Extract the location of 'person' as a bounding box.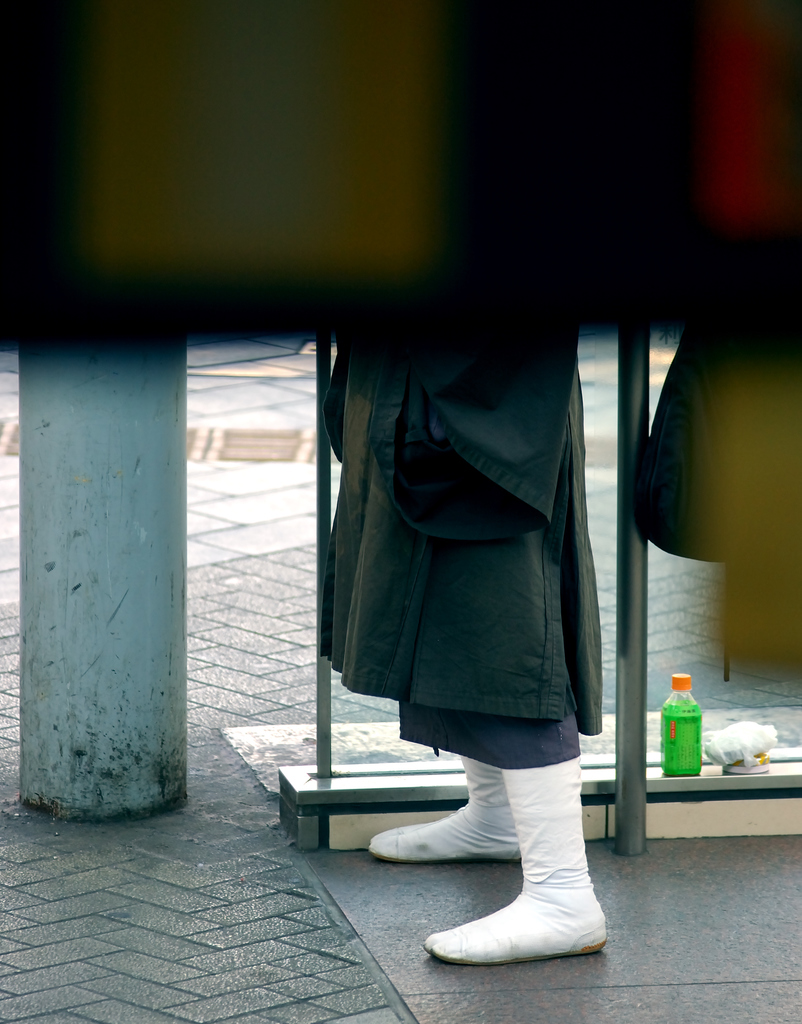
l=310, t=294, r=614, b=973.
